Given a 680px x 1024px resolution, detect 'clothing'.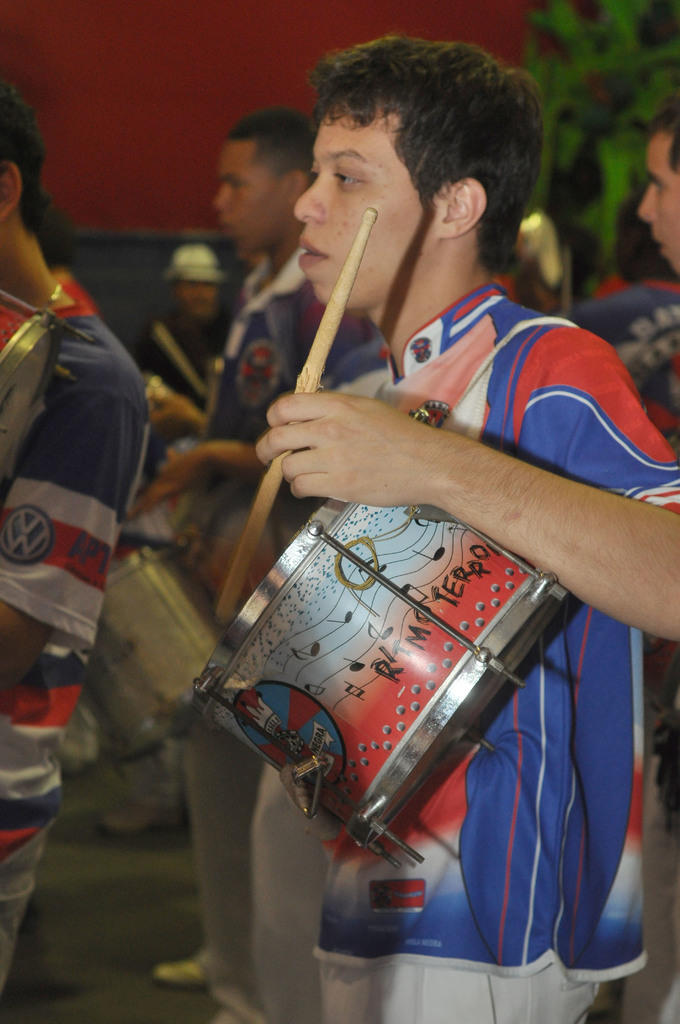
x1=204, y1=249, x2=396, y2=1023.
